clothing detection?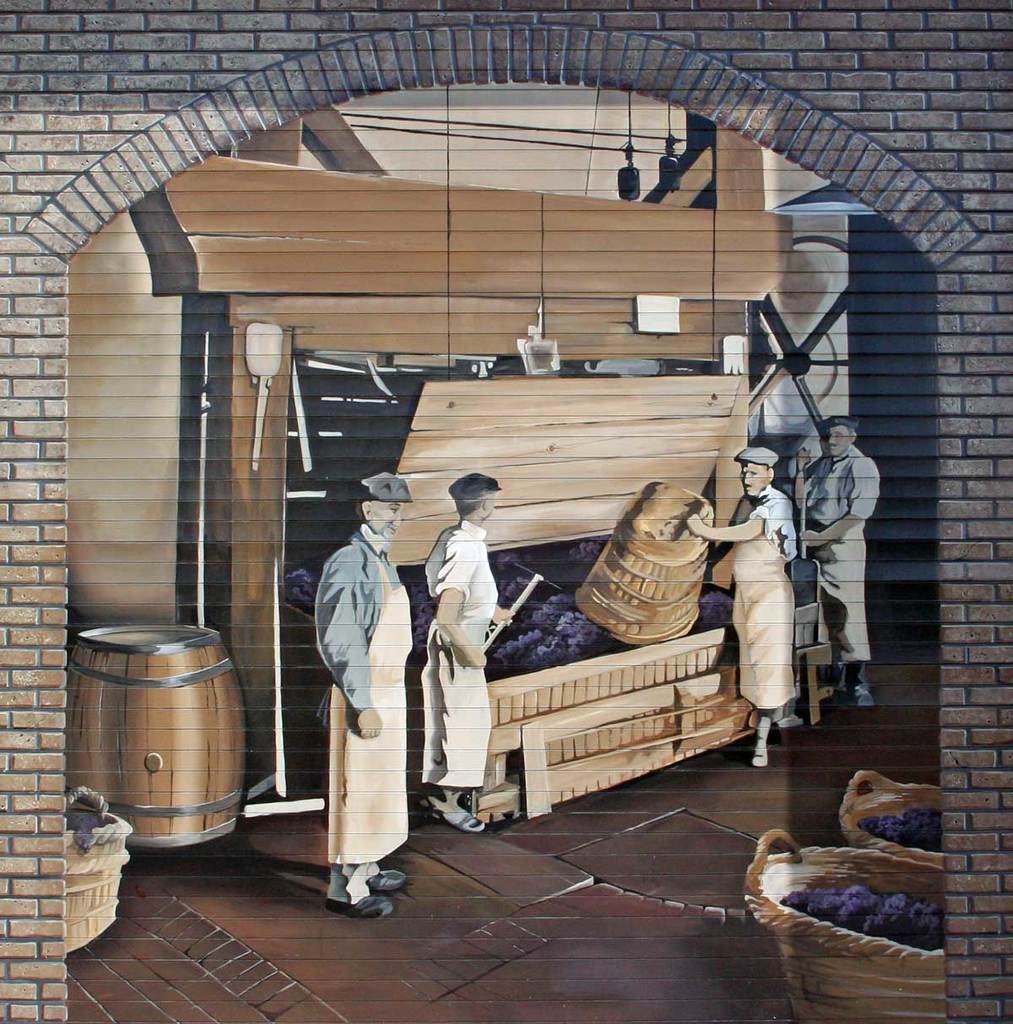
<region>805, 446, 881, 674</region>
